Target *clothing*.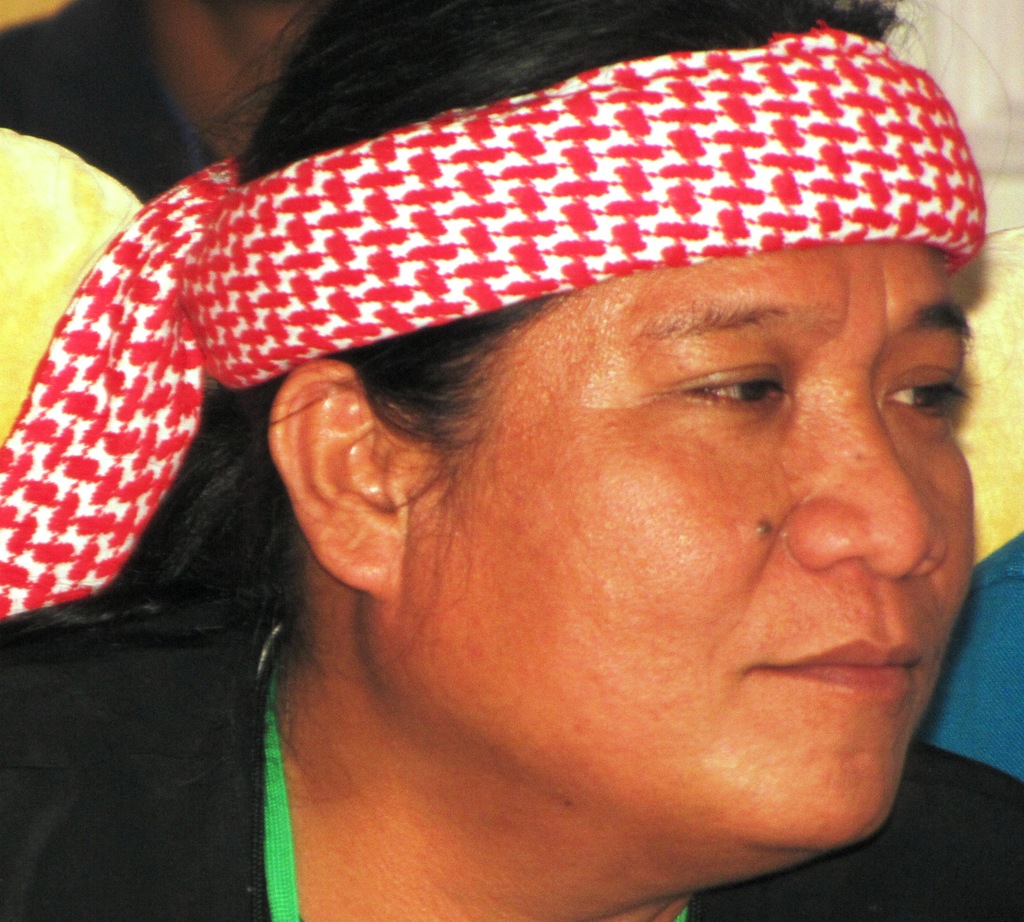
Target region: <box>0,0,225,208</box>.
